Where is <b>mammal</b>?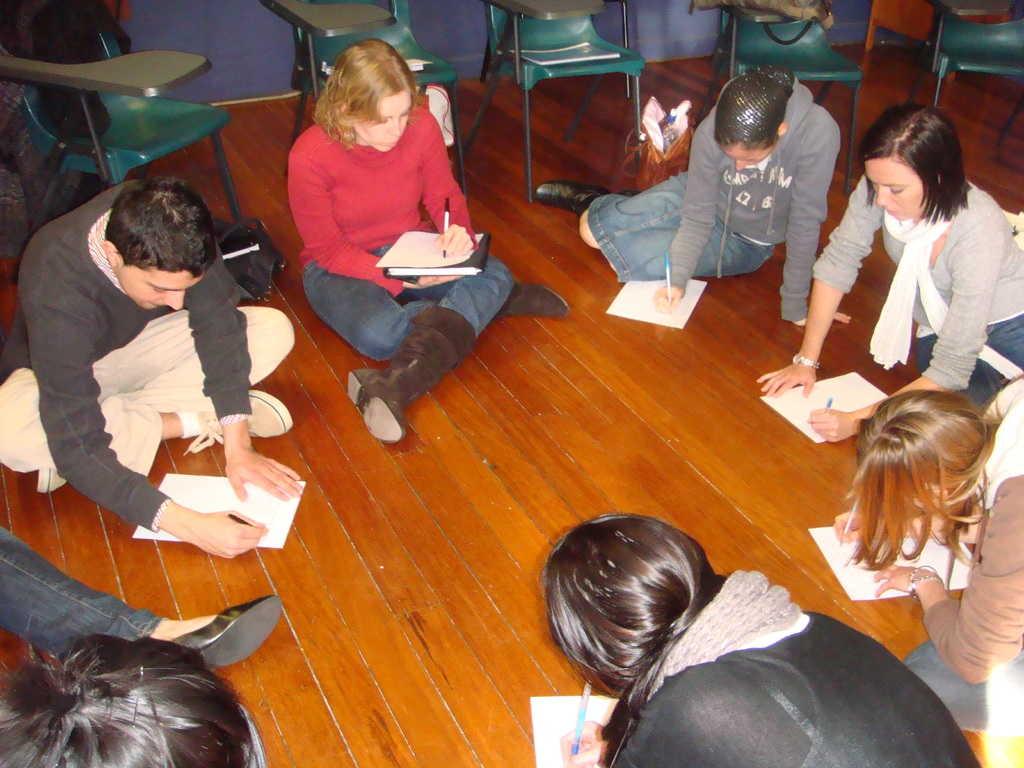
bbox=(536, 63, 852, 324).
